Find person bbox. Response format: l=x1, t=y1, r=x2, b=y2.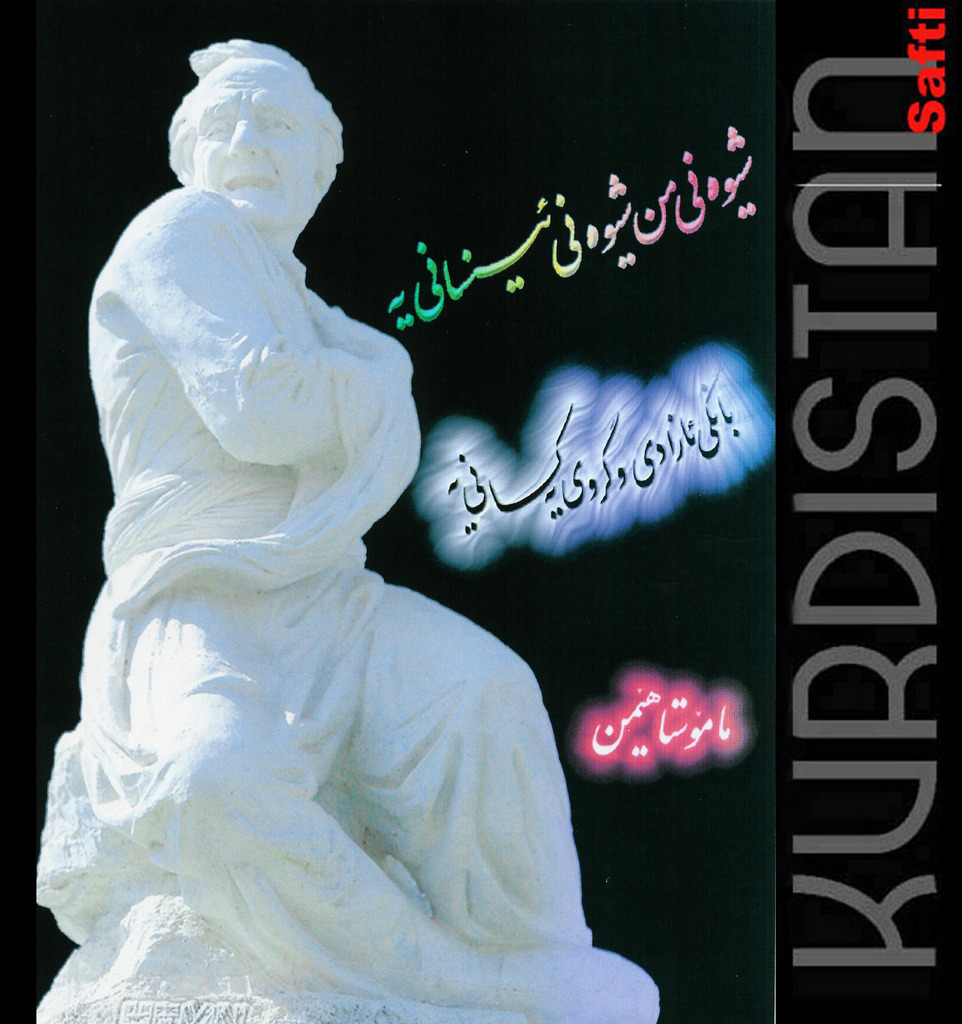
l=56, t=52, r=684, b=1002.
